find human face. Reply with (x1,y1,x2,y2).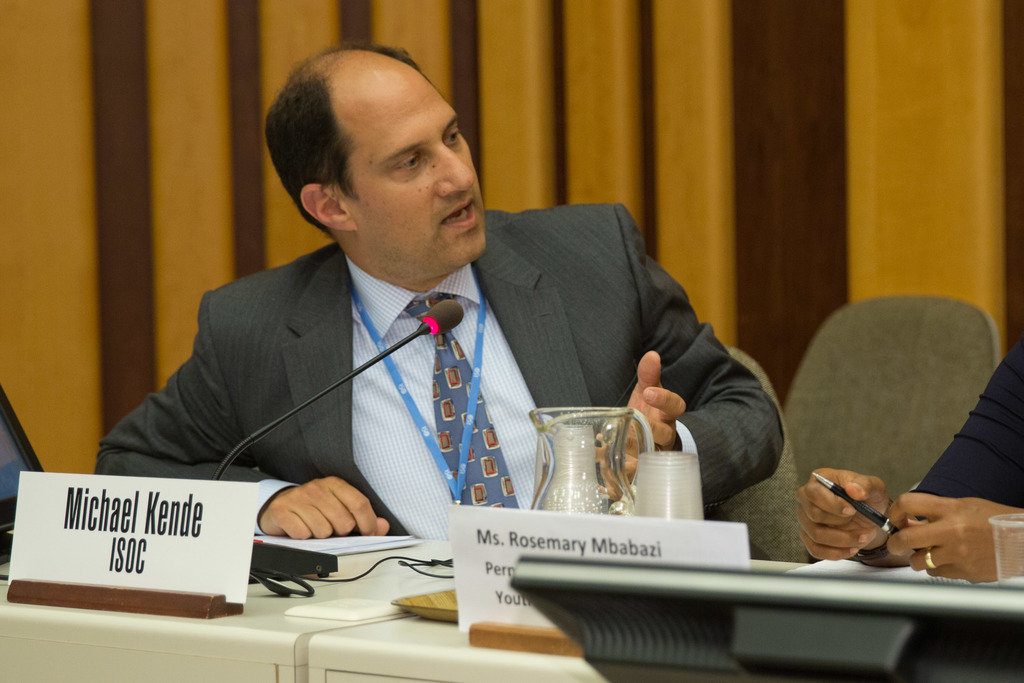
(346,76,490,270).
